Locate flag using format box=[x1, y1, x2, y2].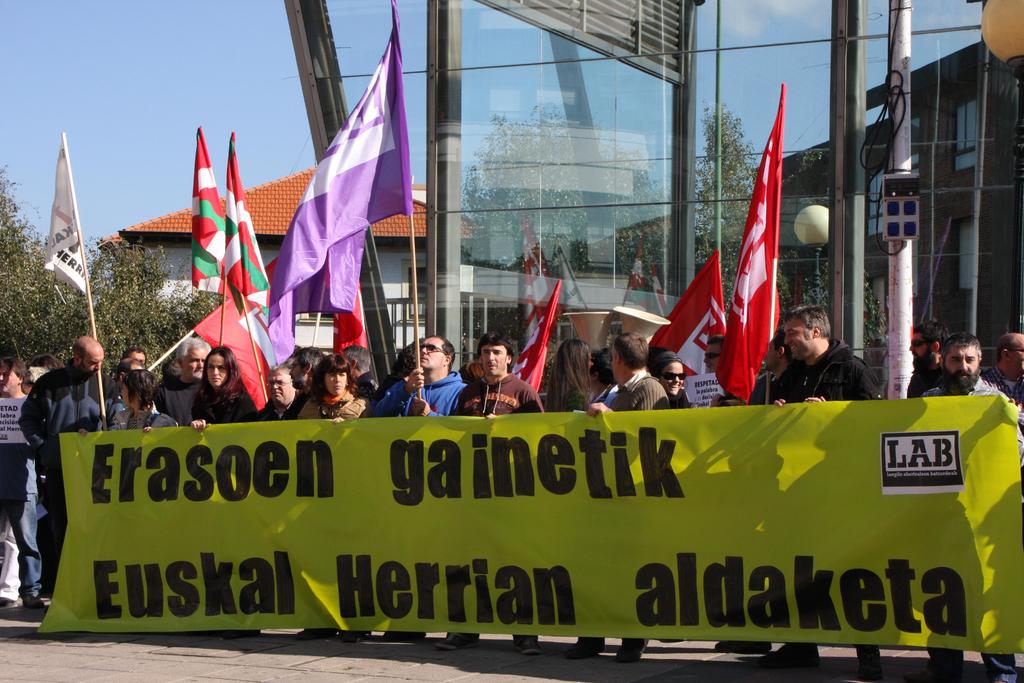
box=[327, 259, 366, 361].
